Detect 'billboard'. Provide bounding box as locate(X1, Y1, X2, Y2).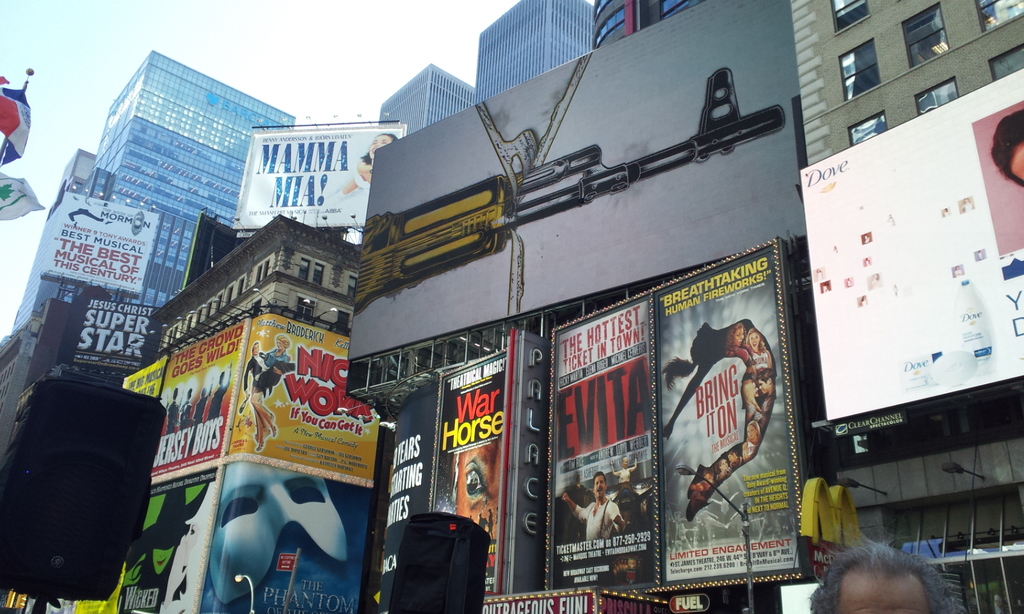
locate(652, 237, 797, 586).
